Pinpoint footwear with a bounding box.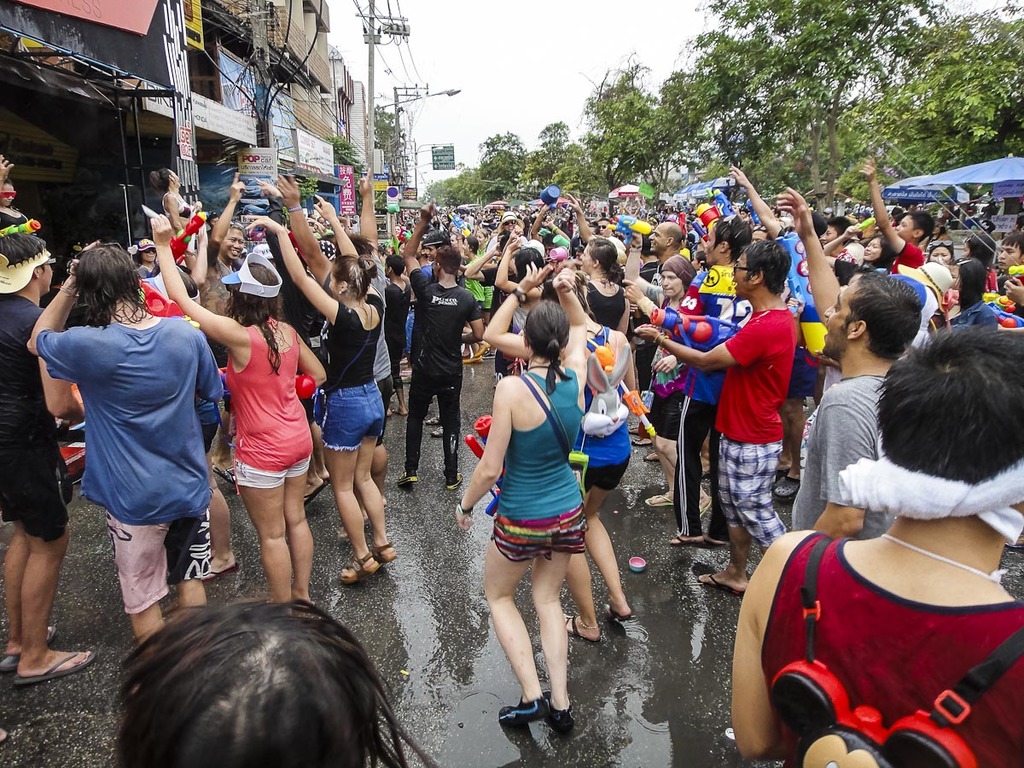
l=471, t=340, r=492, b=358.
